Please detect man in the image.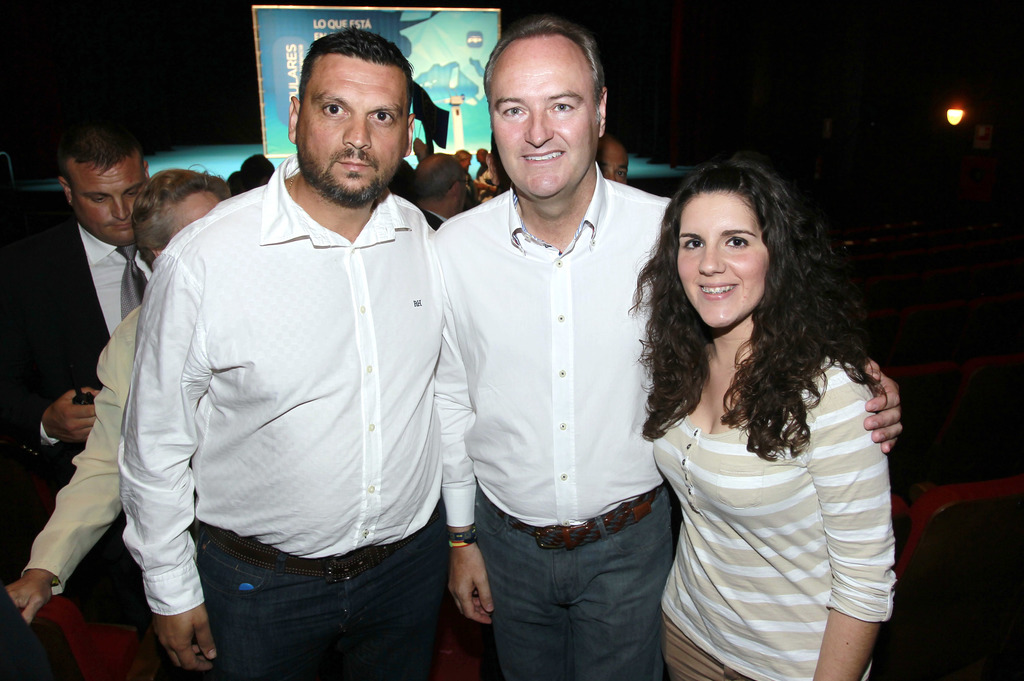
left=107, top=28, right=480, bottom=670.
